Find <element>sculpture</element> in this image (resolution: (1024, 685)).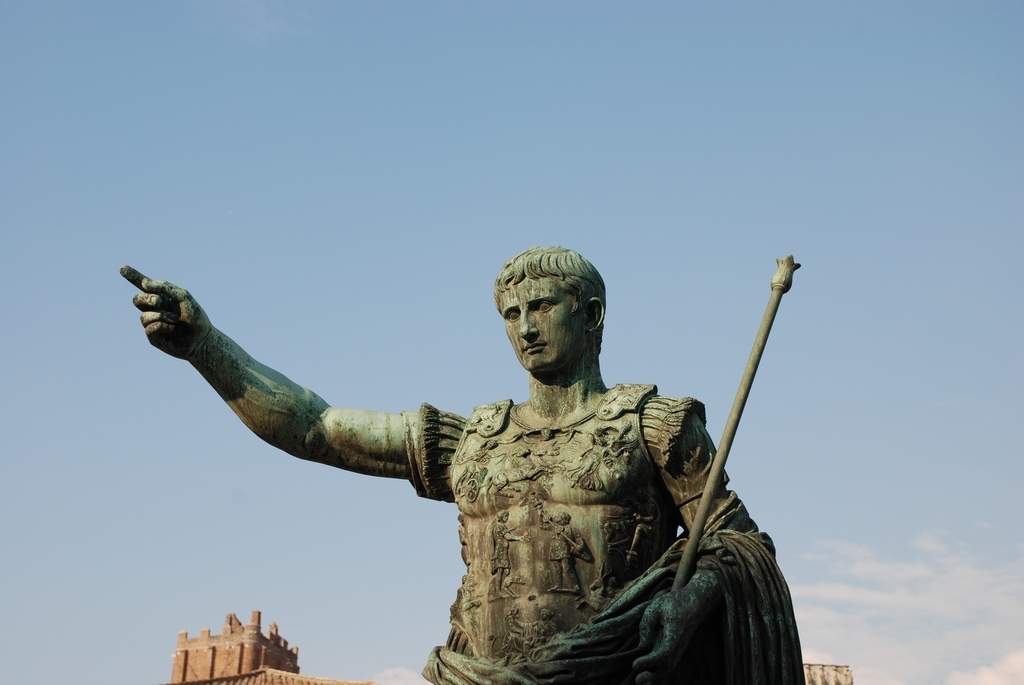
178:235:788:672.
